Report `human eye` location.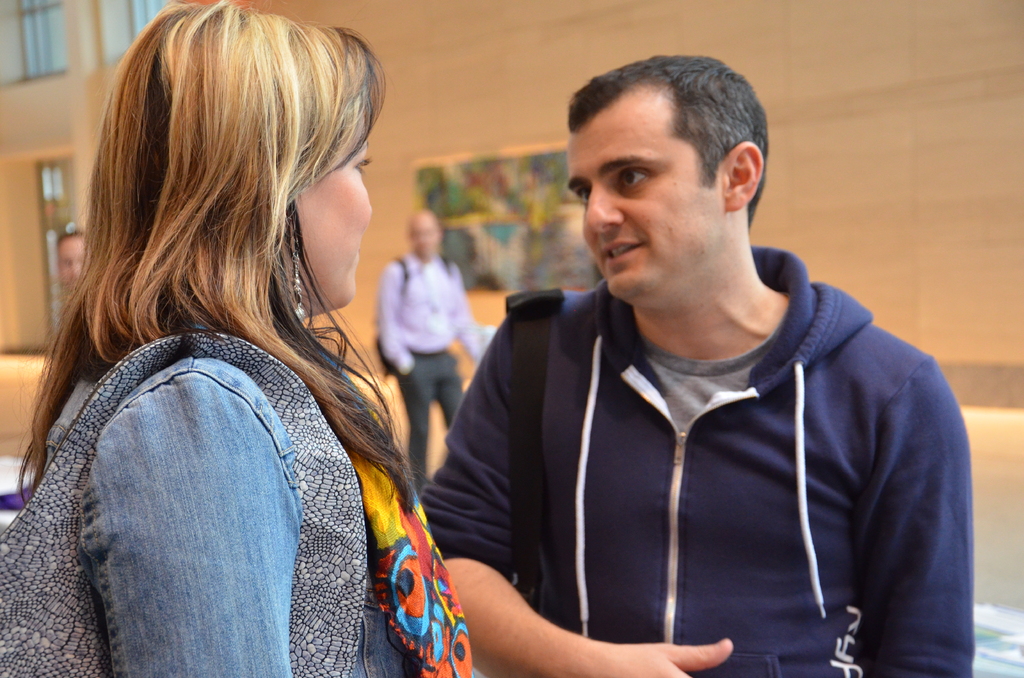
Report: x1=348 y1=154 x2=372 y2=175.
